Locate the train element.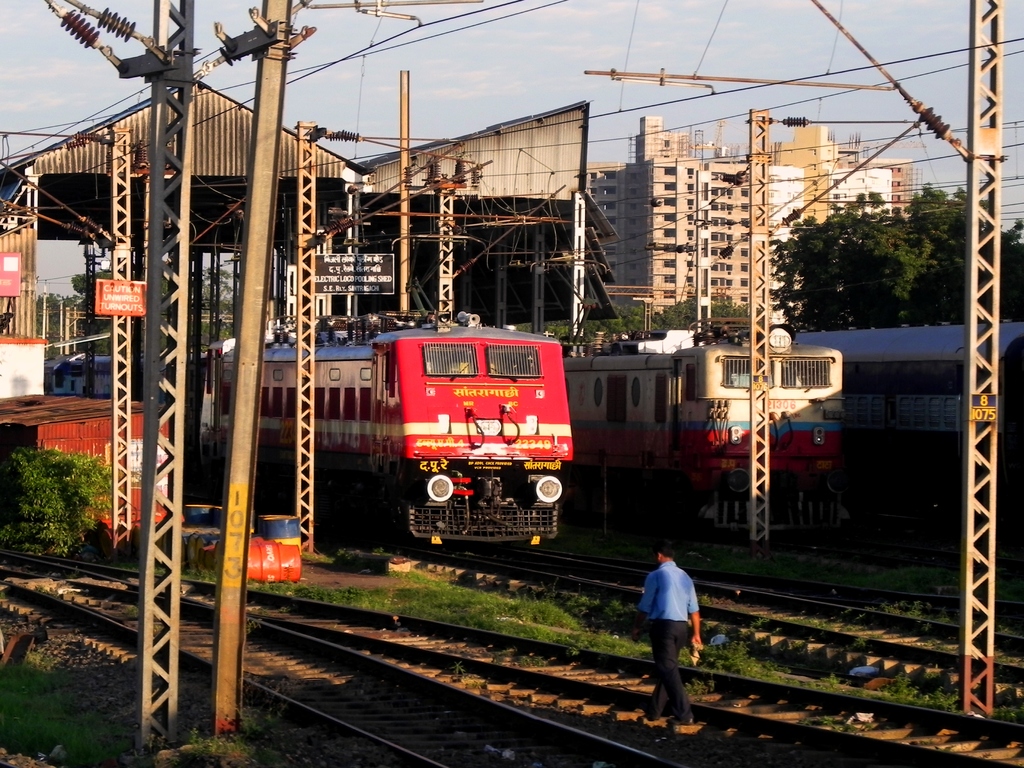
Element bbox: <box>794,319,1023,461</box>.
